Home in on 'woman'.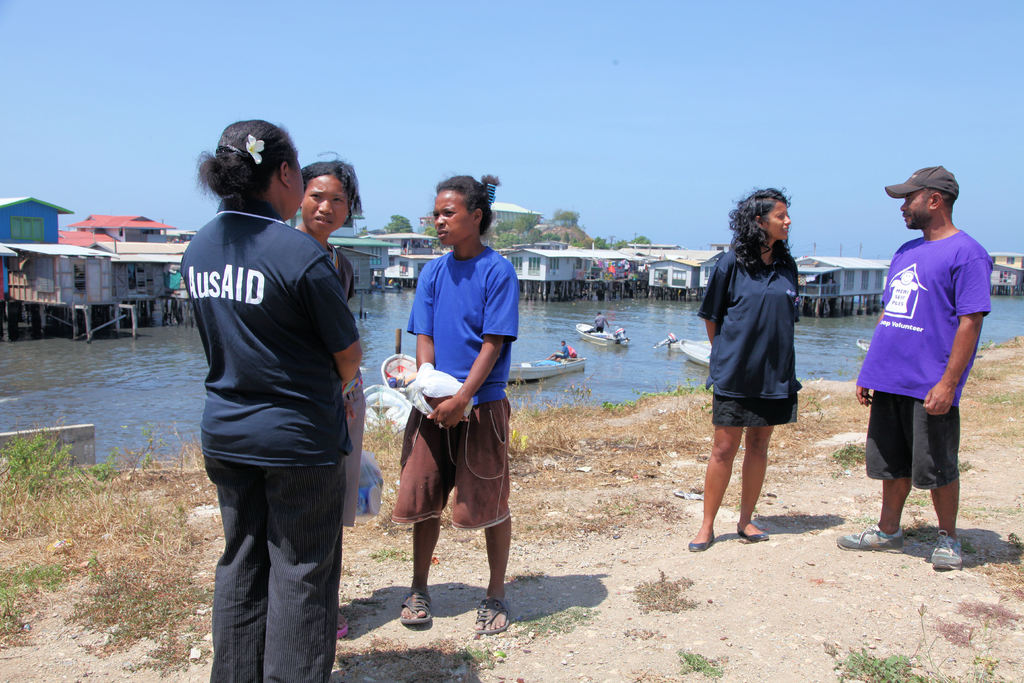
Homed in at rect(289, 149, 369, 652).
